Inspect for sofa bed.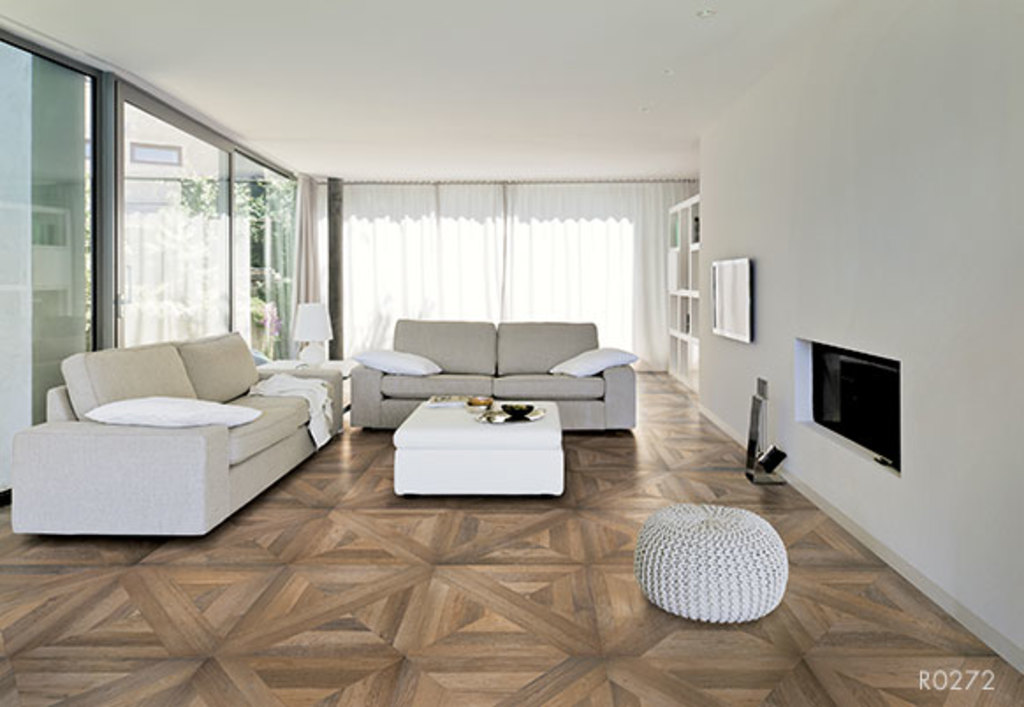
Inspection: 9:325:345:538.
